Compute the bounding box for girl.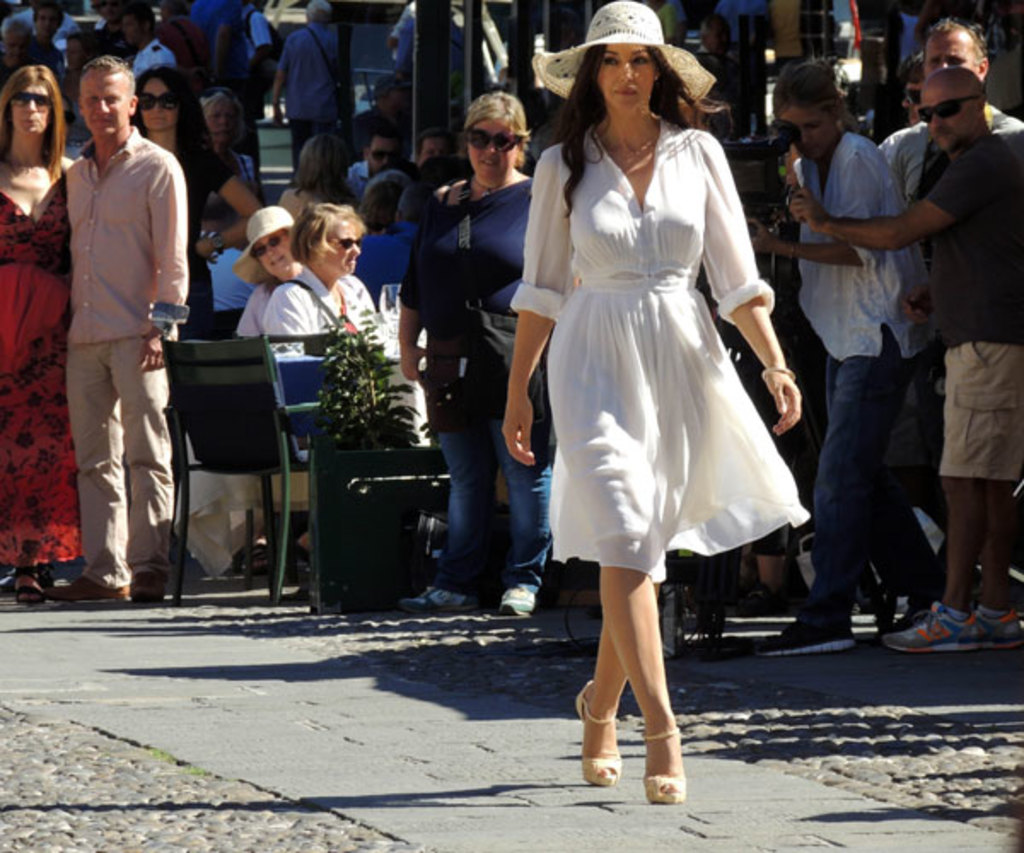
x1=0 y1=67 x2=73 y2=594.
